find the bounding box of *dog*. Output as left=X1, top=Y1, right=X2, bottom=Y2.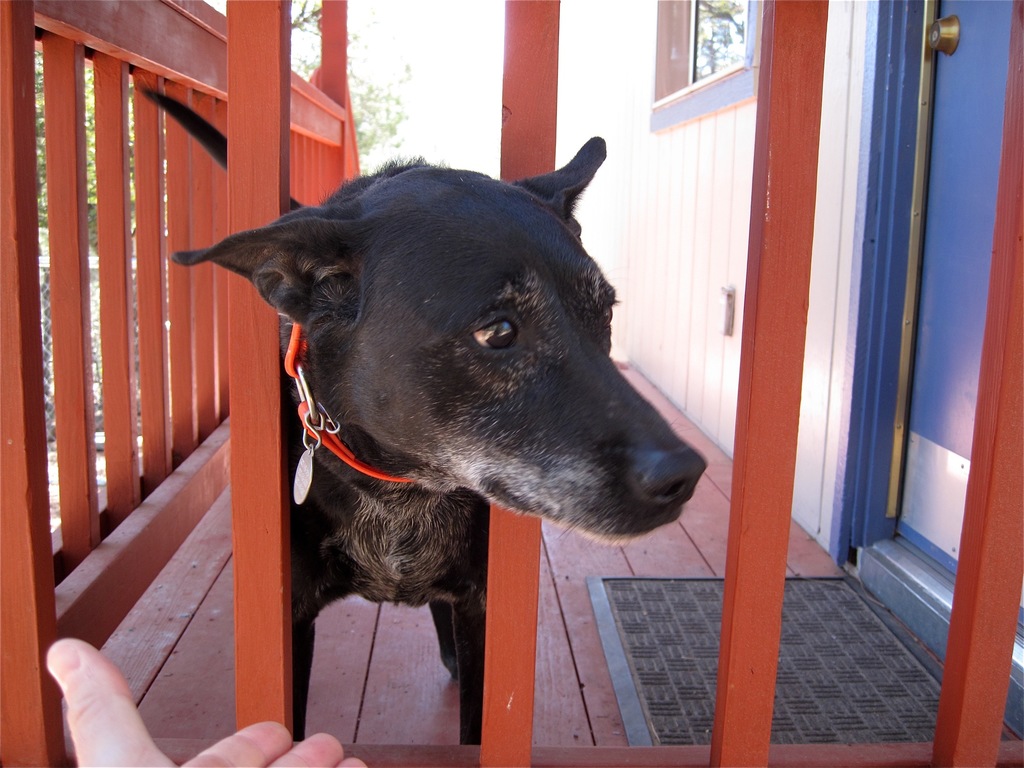
left=138, top=90, right=704, bottom=739.
